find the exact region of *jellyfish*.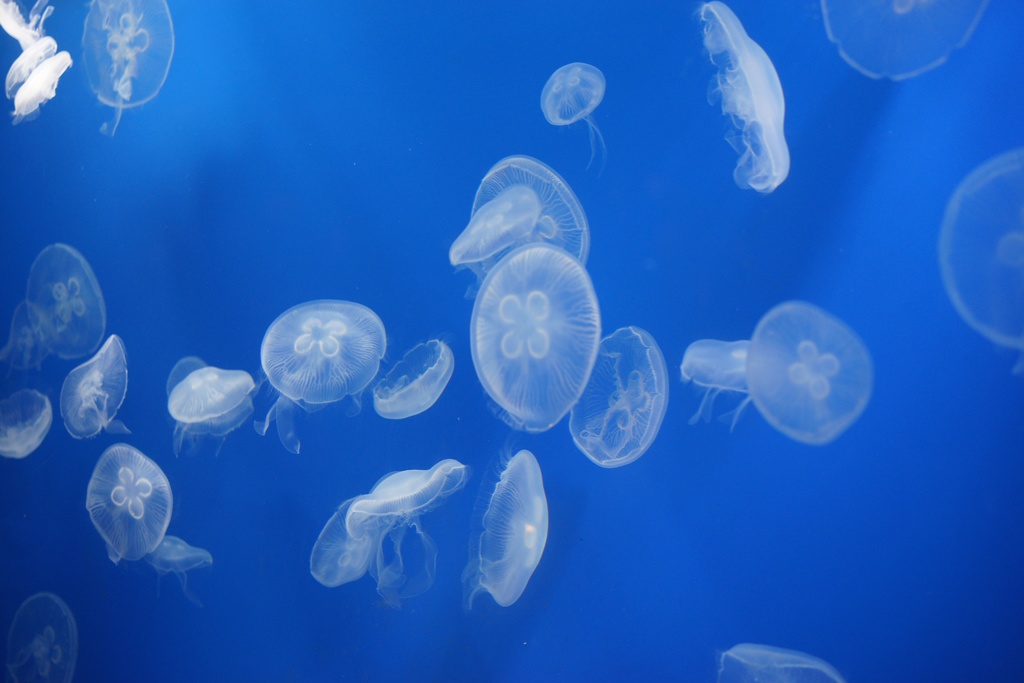
Exact region: region(10, 52, 77, 120).
